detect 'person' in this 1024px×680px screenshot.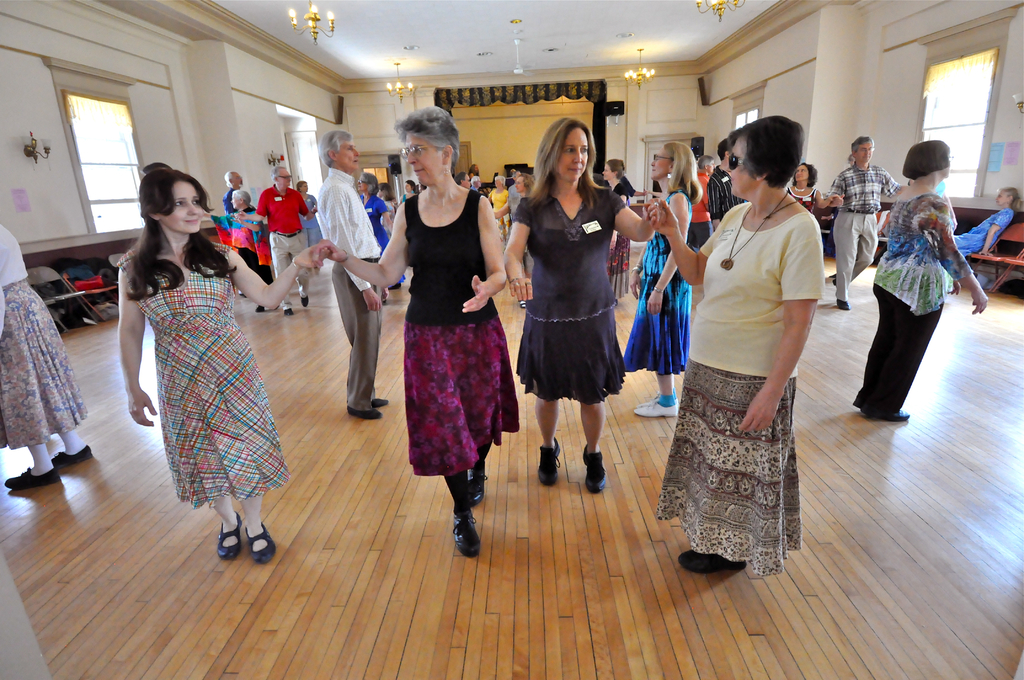
Detection: left=507, top=117, right=666, bottom=495.
